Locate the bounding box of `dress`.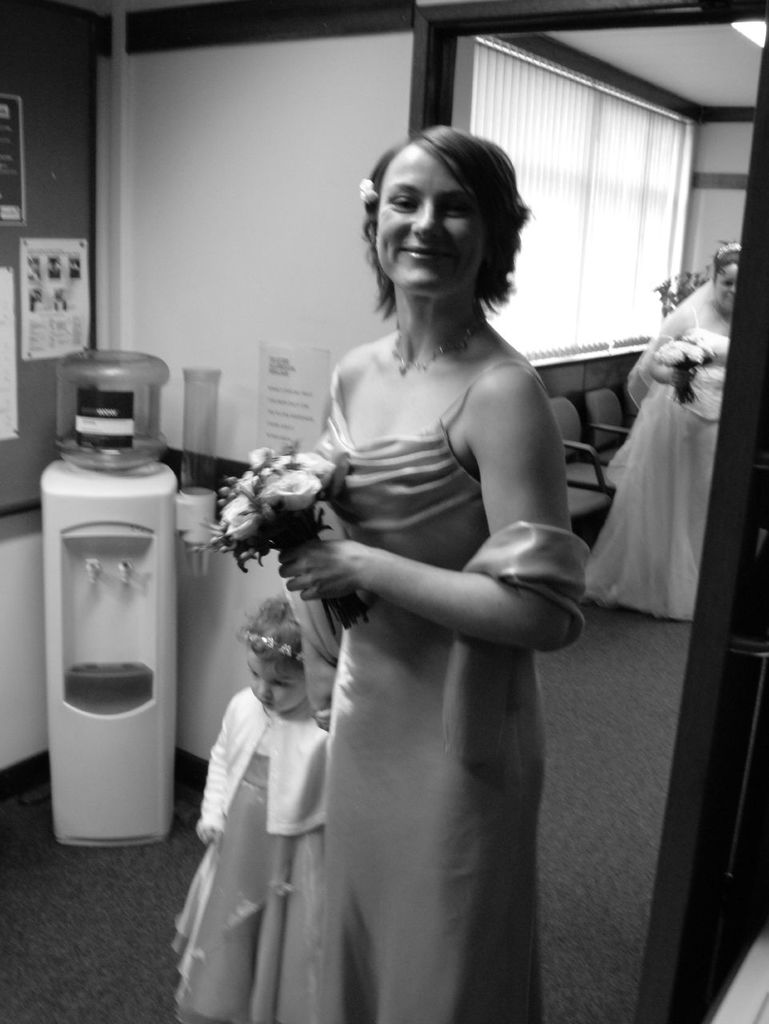
Bounding box: locate(327, 366, 595, 1023).
